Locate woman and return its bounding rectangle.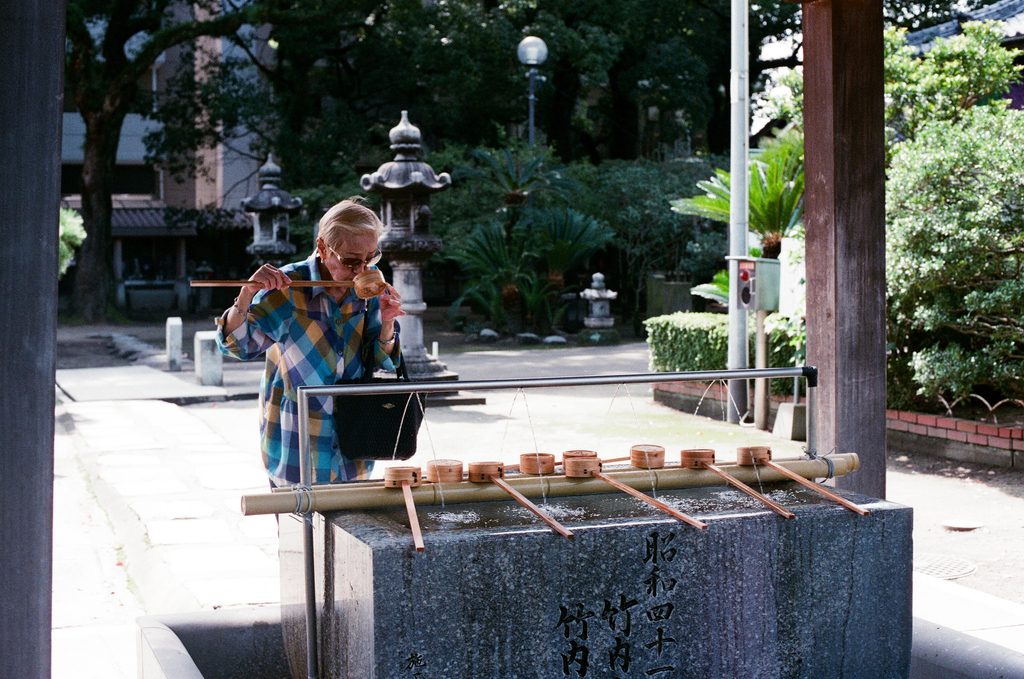
[left=231, top=194, right=435, bottom=511].
